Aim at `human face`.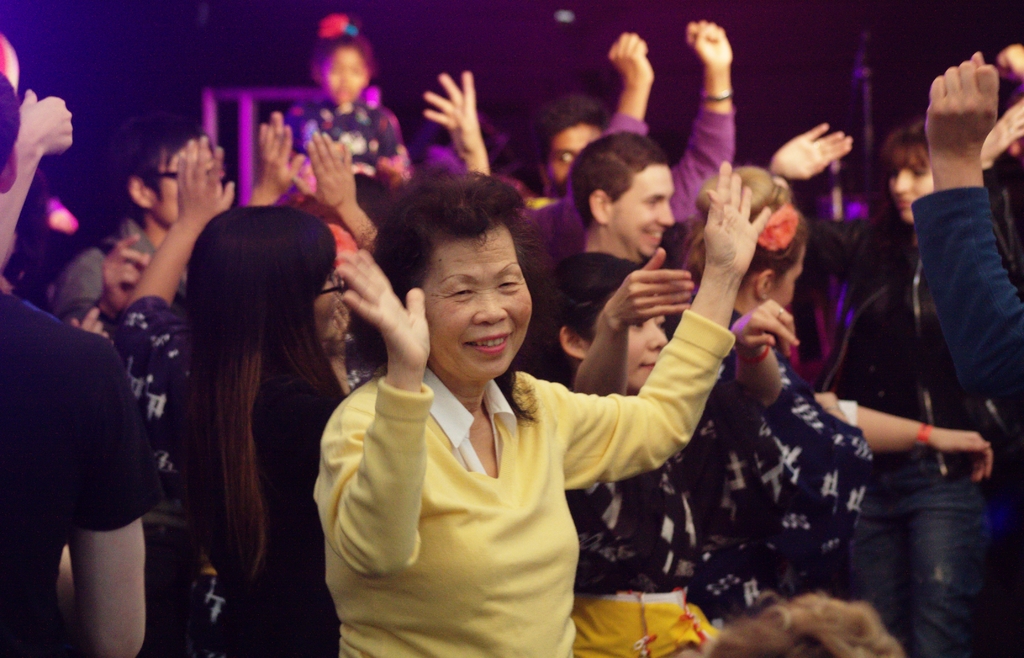
Aimed at [611,166,676,259].
